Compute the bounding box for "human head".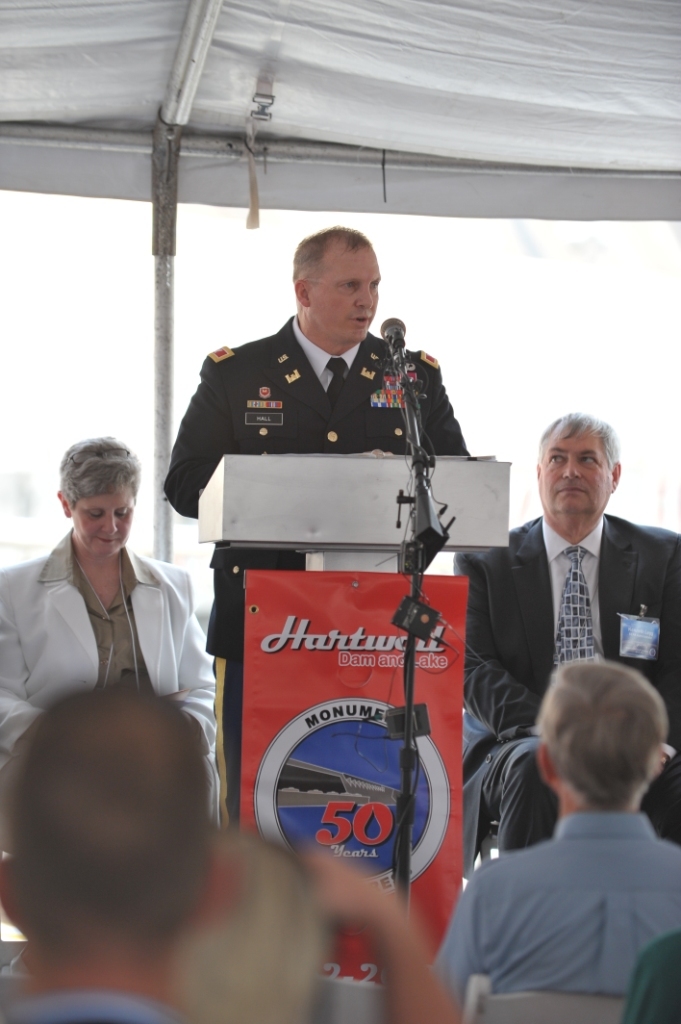
left=537, top=413, right=622, bottom=528.
